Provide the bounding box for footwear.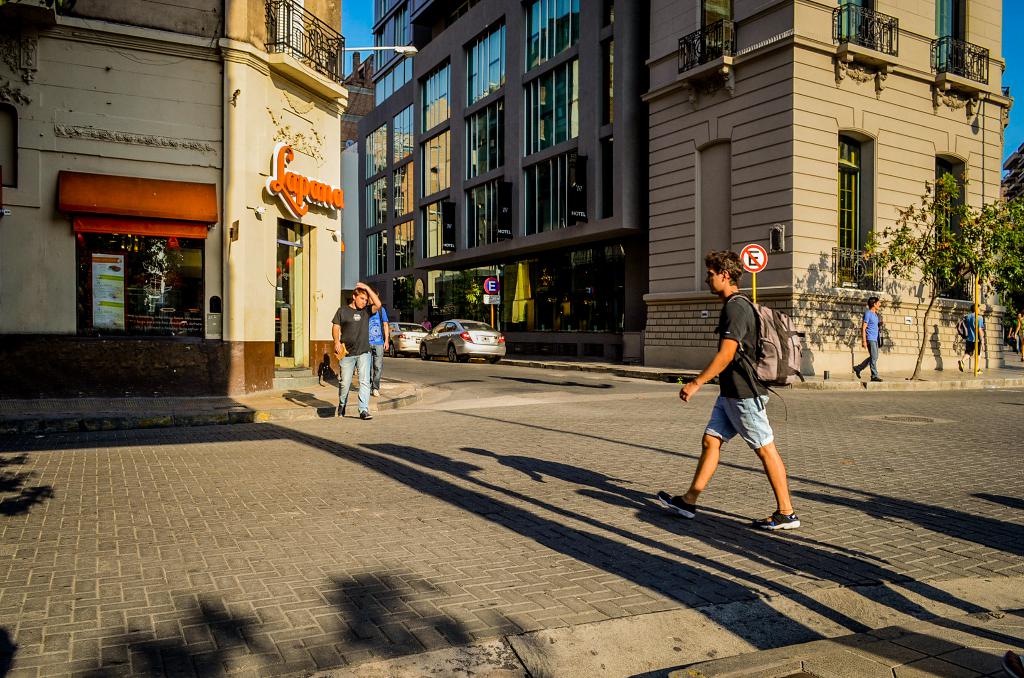
box(872, 376, 883, 381).
